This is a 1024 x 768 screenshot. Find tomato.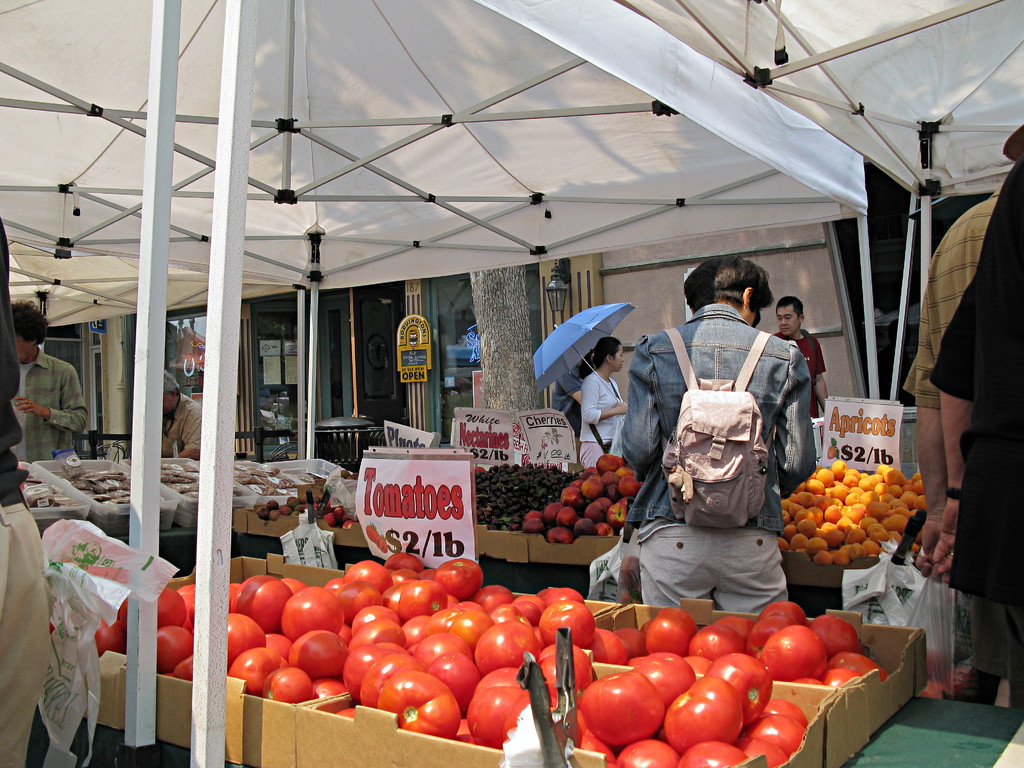
Bounding box: x1=488, y1=602, x2=516, y2=619.
